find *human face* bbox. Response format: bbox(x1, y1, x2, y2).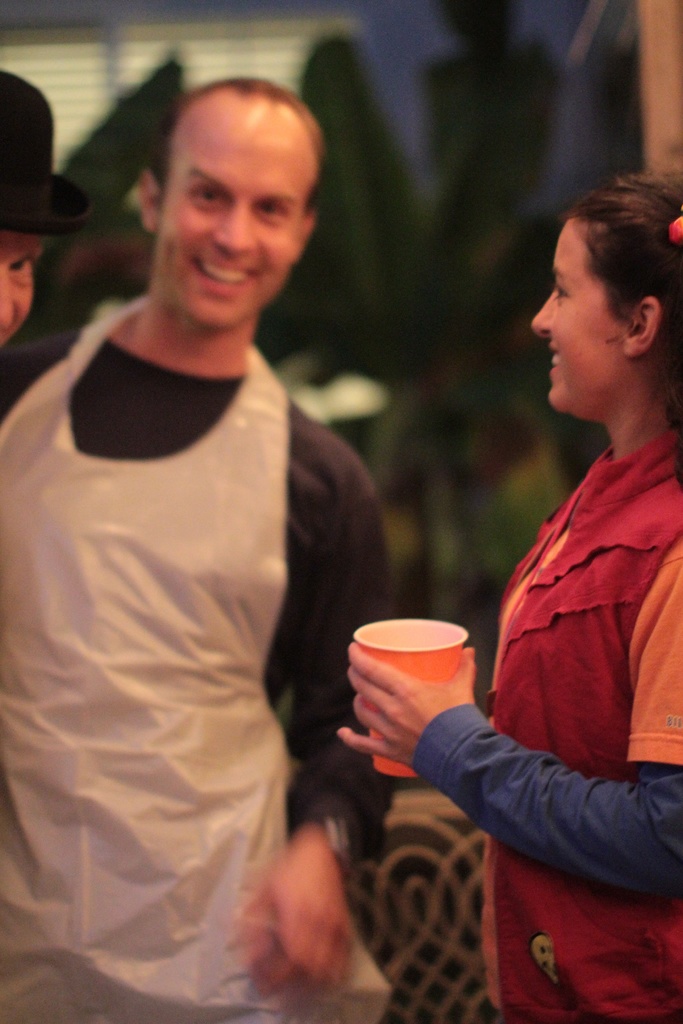
bbox(0, 229, 46, 348).
